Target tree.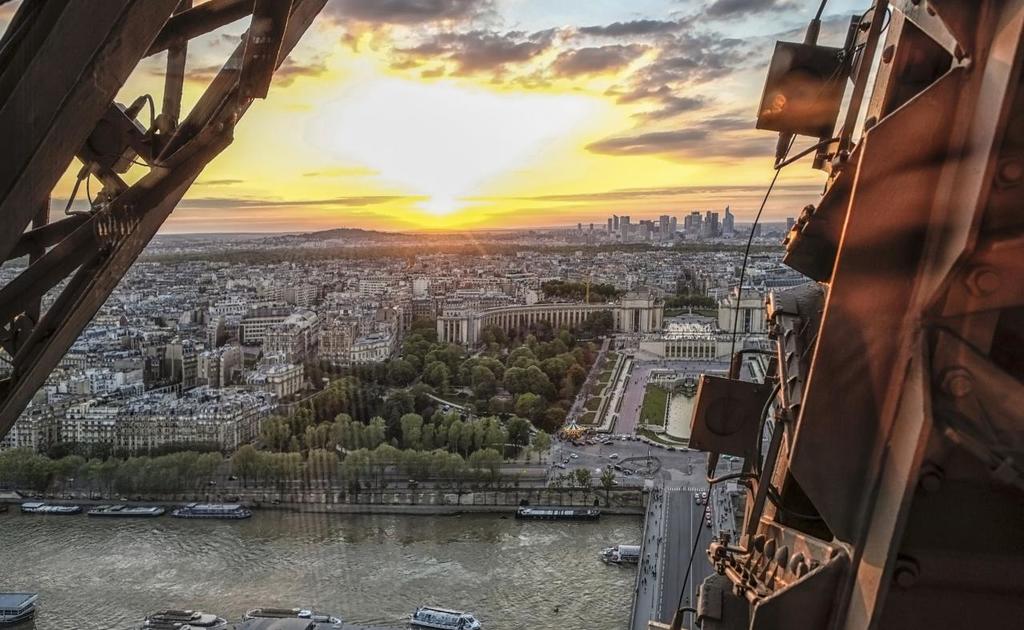
Target region: <box>456,351,485,386</box>.
